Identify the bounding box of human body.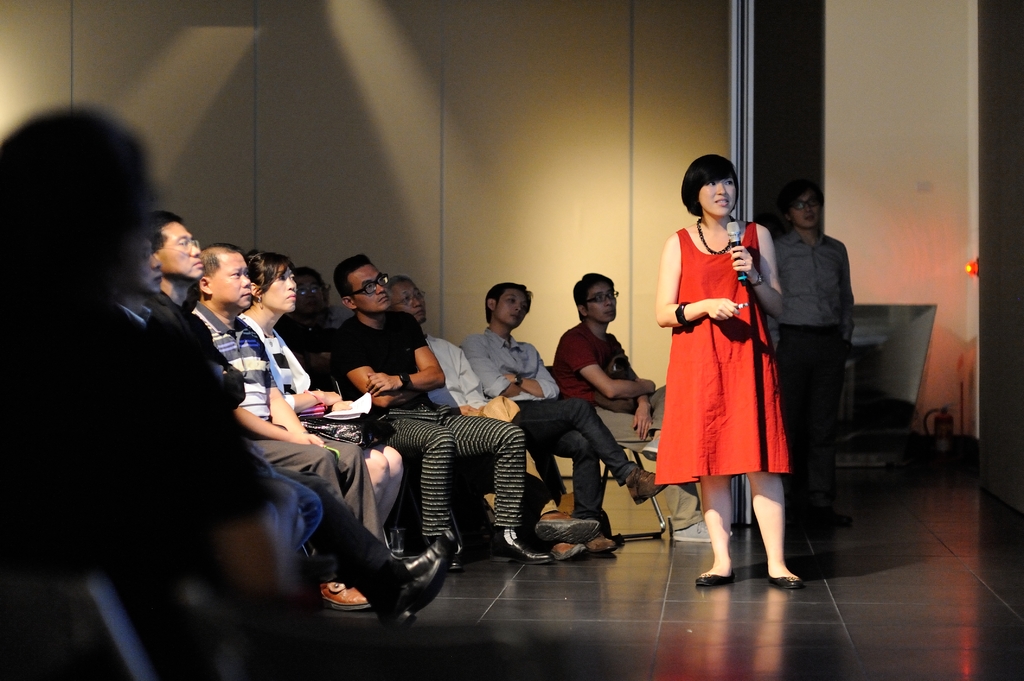
(671, 159, 789, 572).
